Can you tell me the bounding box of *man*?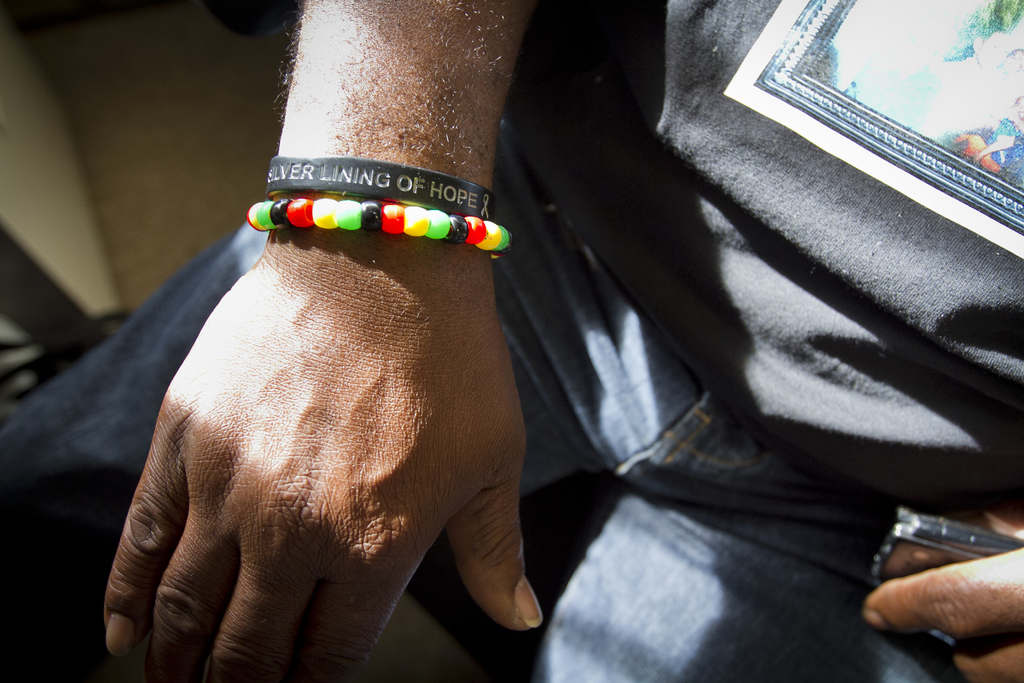
BBox(0, 0, 1023, 682).
